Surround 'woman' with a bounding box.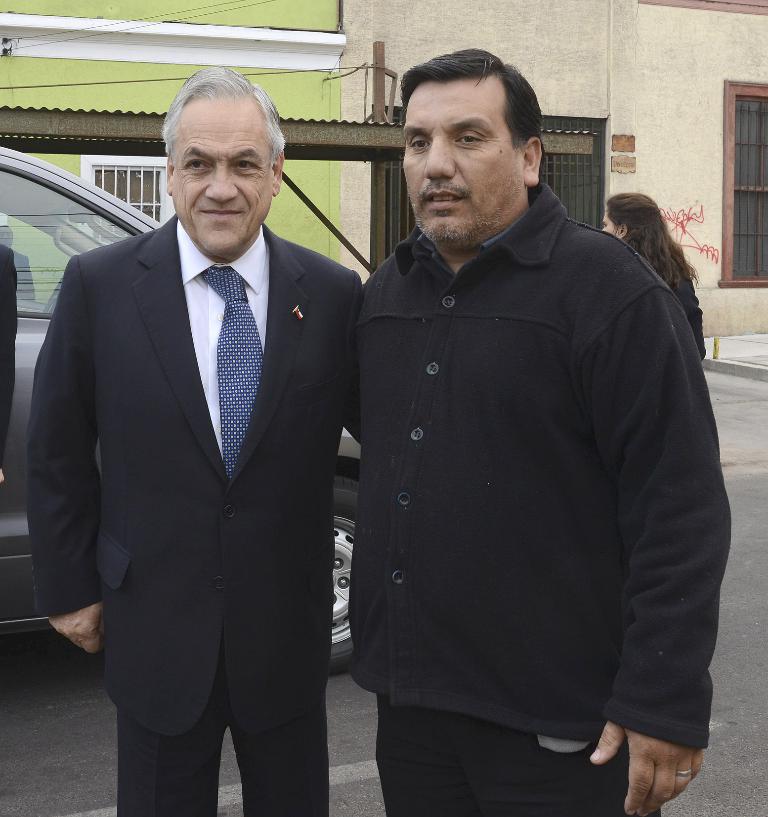
[604,193,708,351].
